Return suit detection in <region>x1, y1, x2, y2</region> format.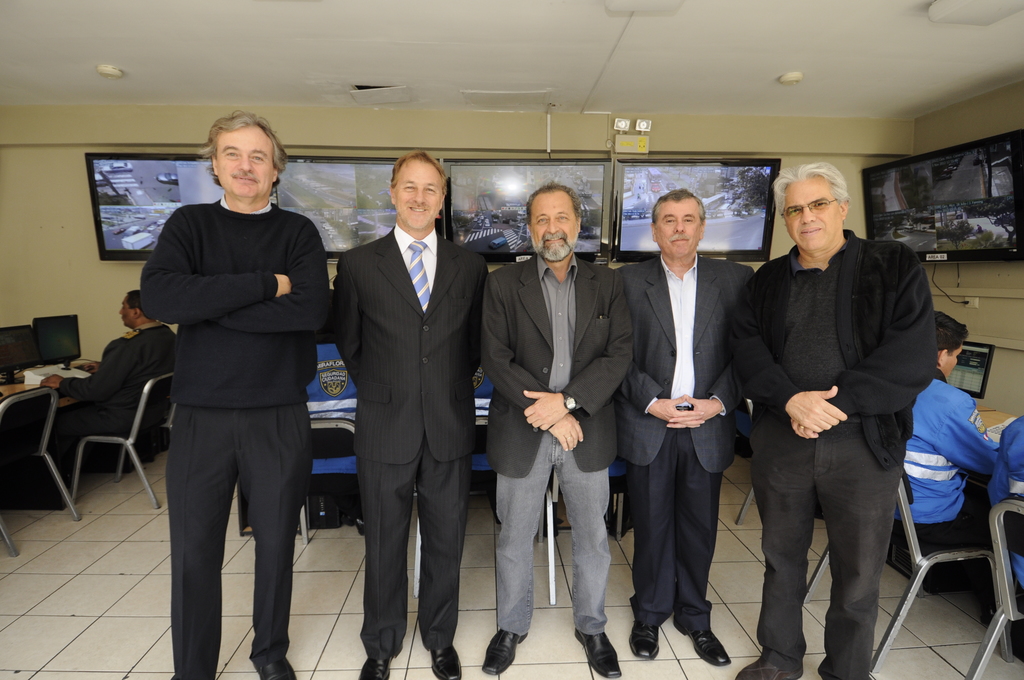
<region>614, 253, 755, 467</region>.
